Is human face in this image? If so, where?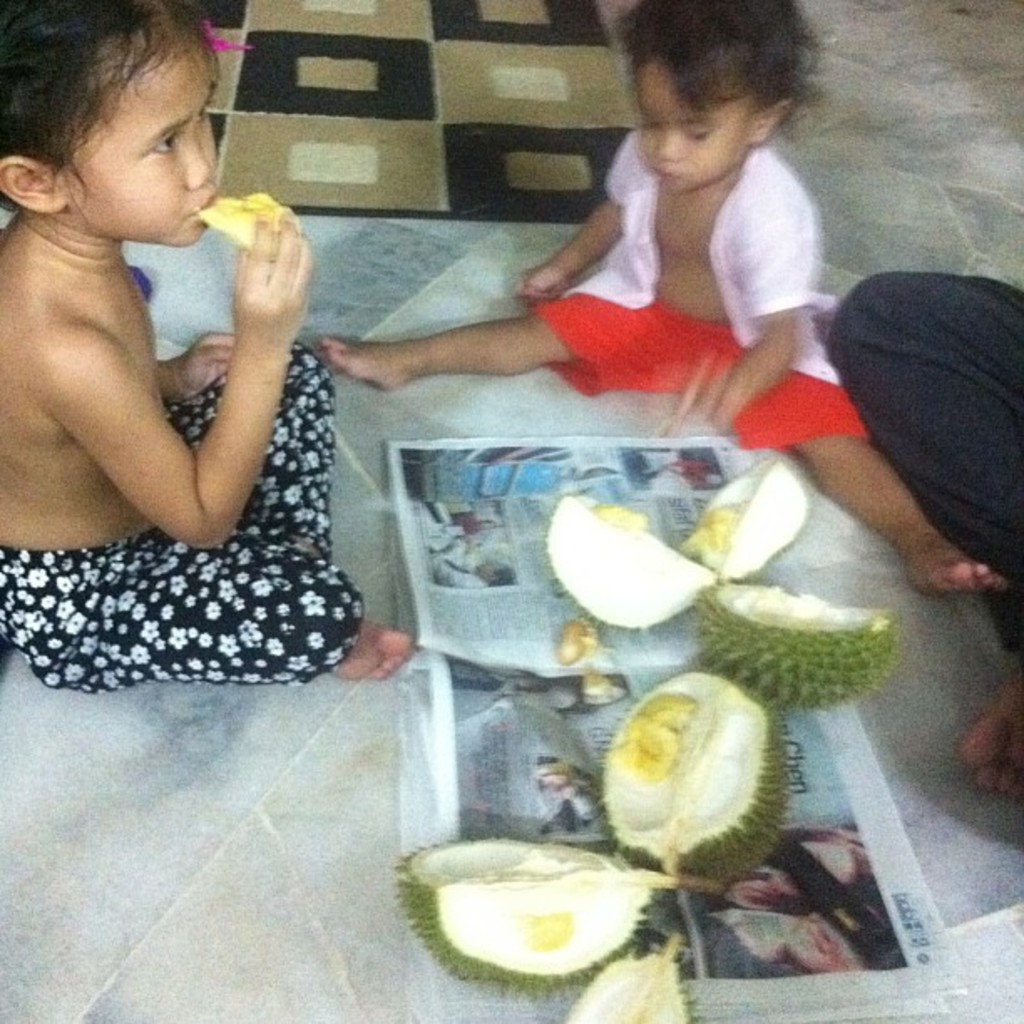
Yes, at <region>57, 35, 224, 251</region>.
